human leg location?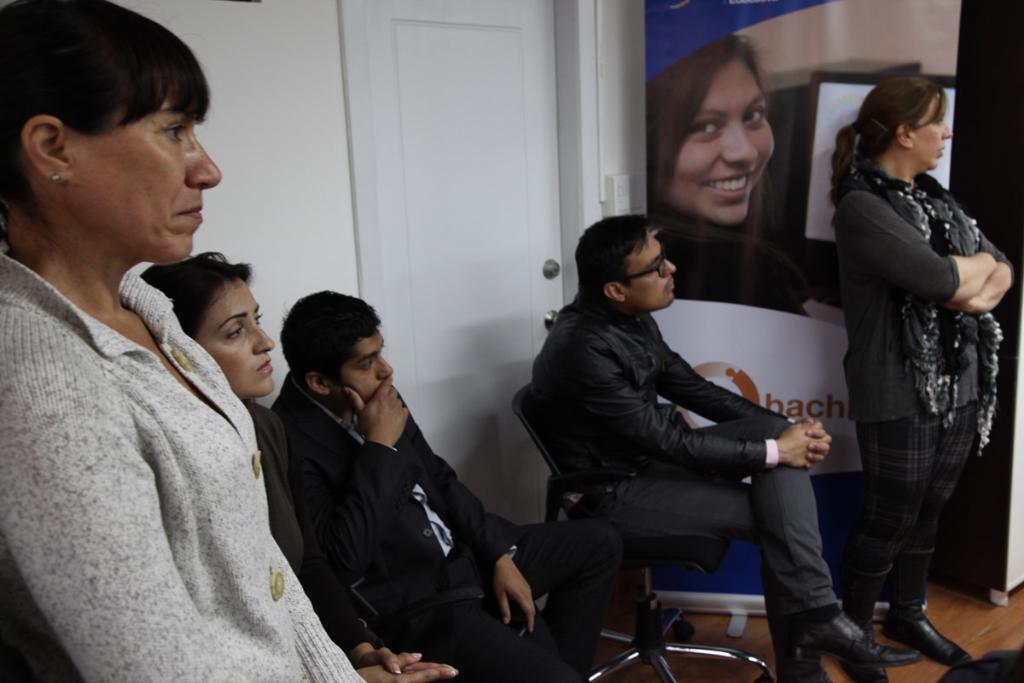
locate(493, 523, 615, 668)
